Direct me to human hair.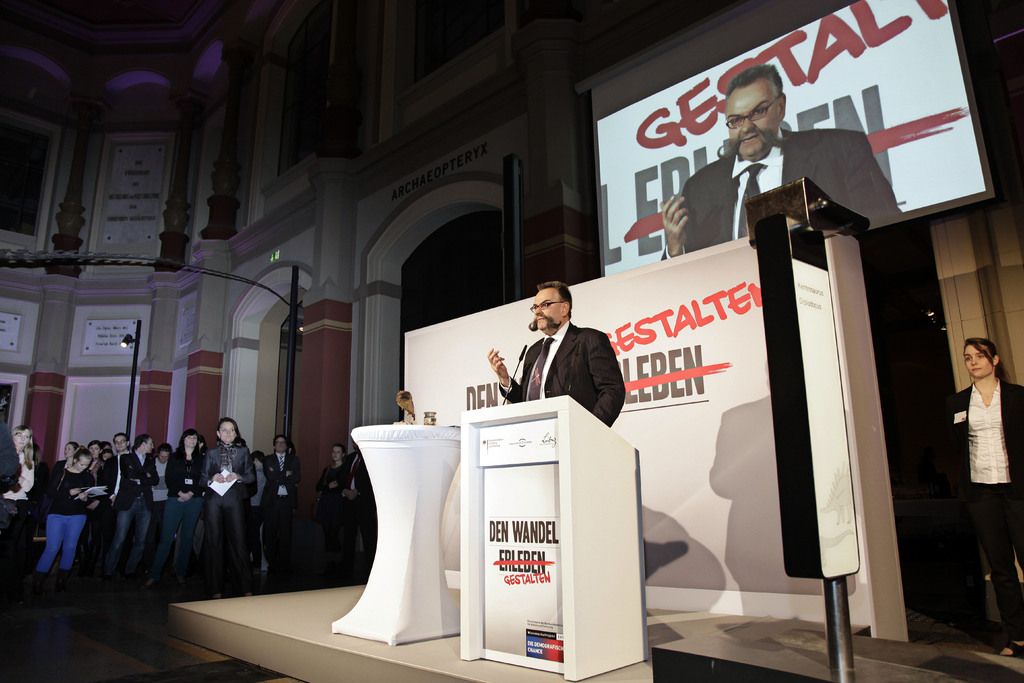
Direction: Rect(963, 338, 1011, 386).
